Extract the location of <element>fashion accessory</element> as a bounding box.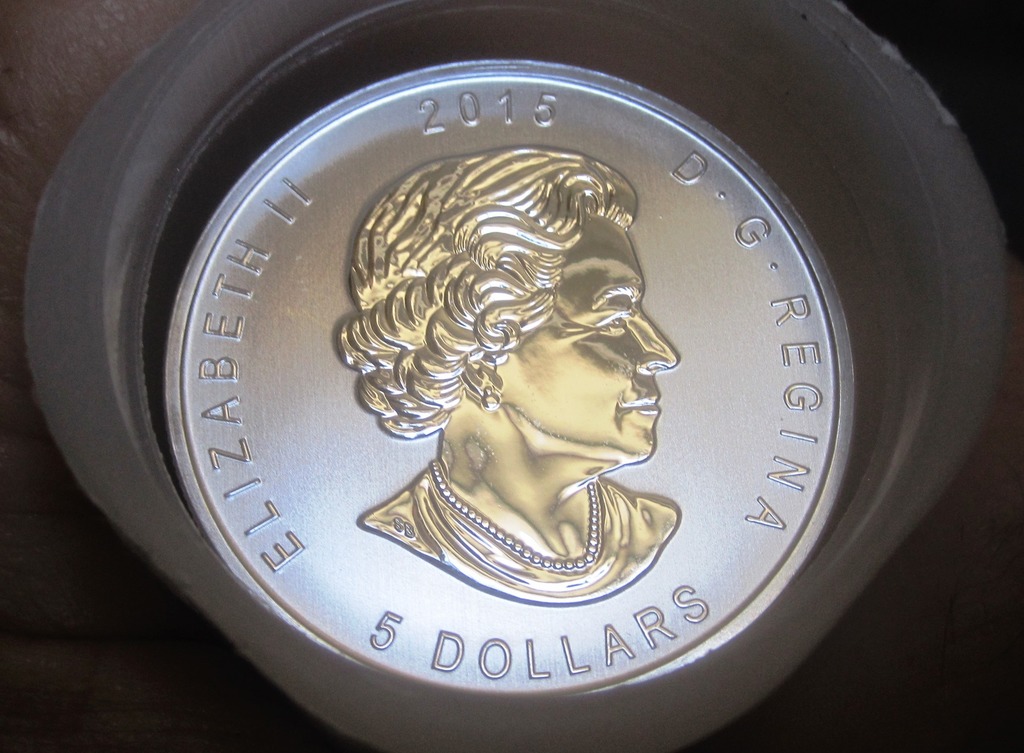
483:381:501:410.
